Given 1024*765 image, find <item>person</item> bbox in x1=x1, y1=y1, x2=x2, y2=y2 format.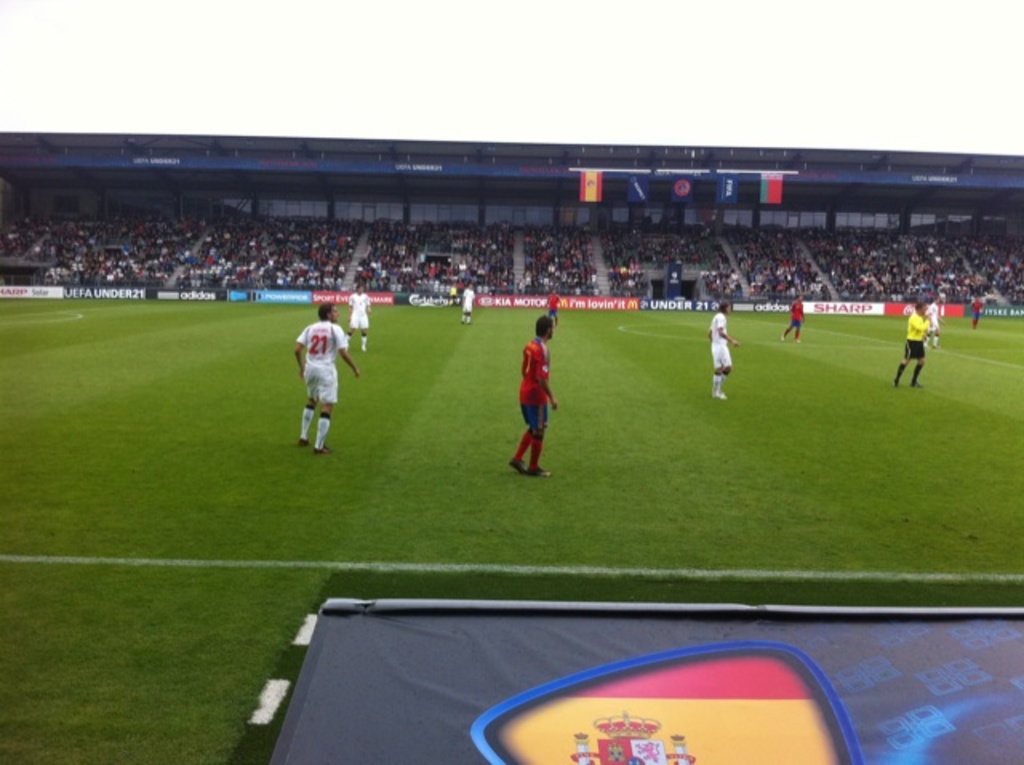
x1=347, y1=285, x2=373, y2=350.
